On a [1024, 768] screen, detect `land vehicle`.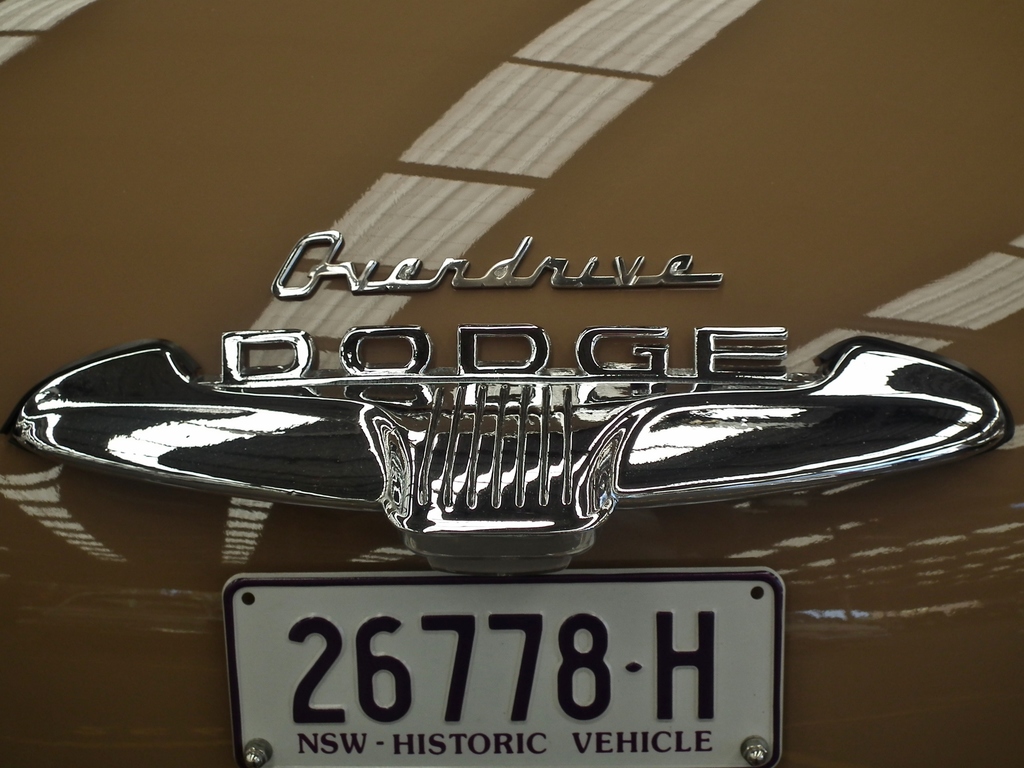
region(56, 134, 1009, 579).
